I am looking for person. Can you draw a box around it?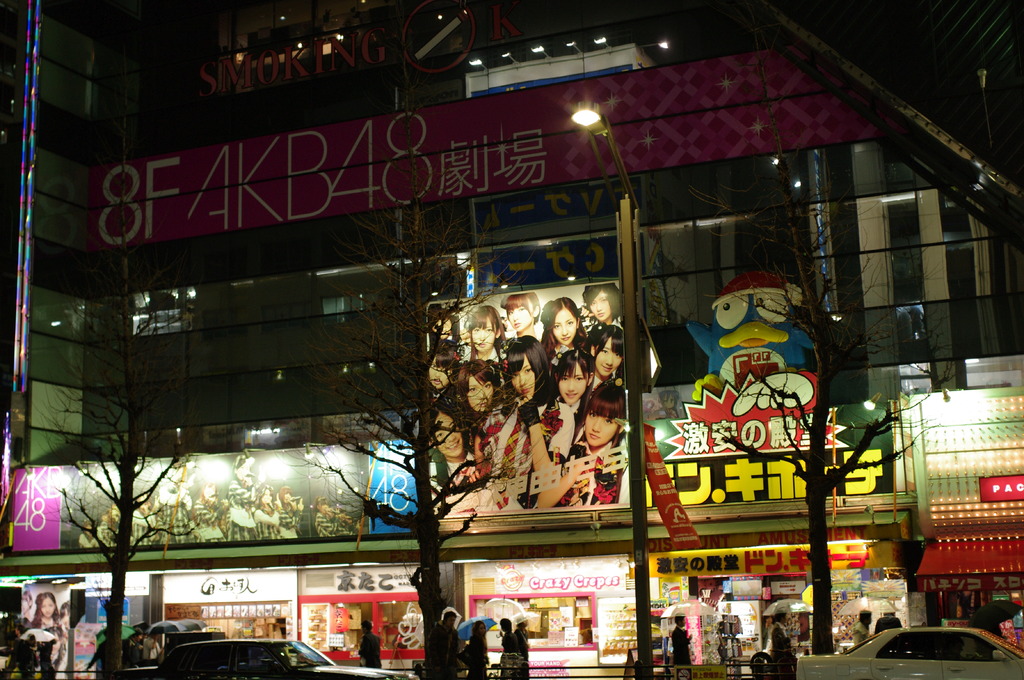
Sure, the bounding box is x1=429 y1=611 x2=461 y2=679.
